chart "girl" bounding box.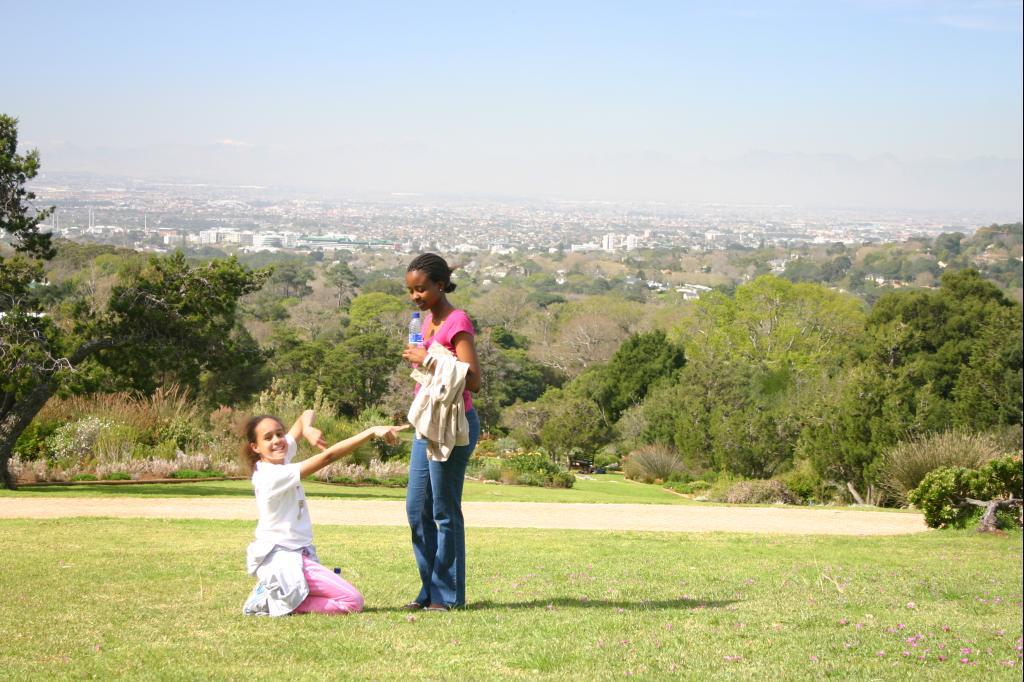
Charted: l=397, t=252, r=493, b=599.
